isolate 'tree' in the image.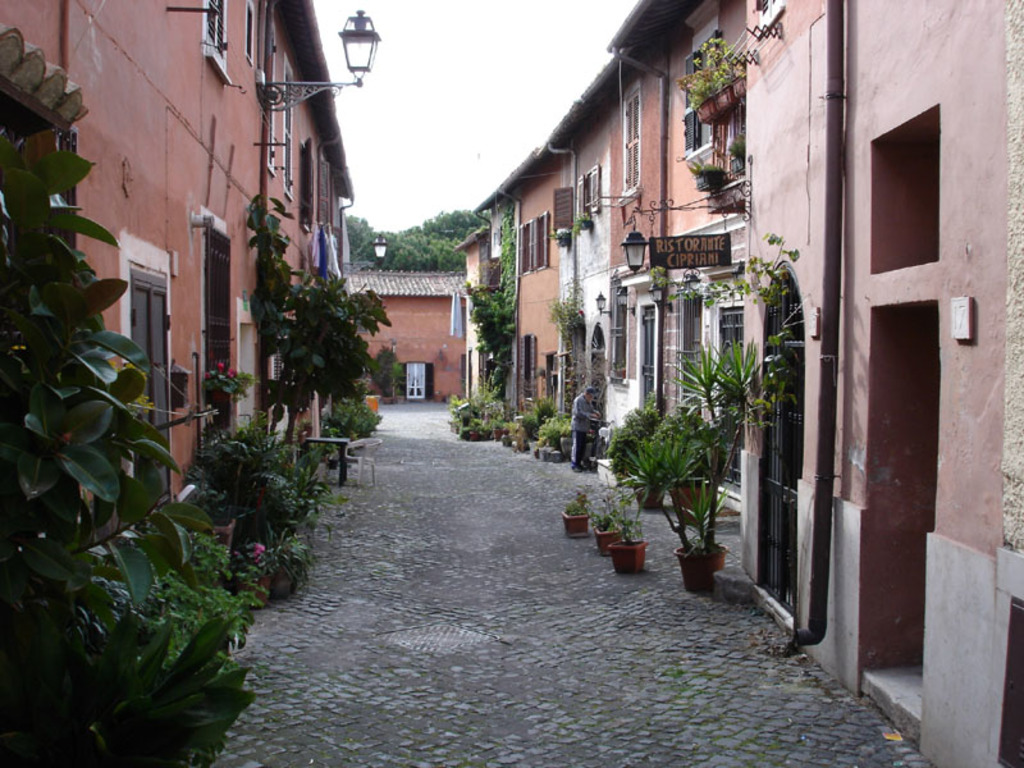
Isolated region: x1=246, y1=188, x2=402, y2=444.
